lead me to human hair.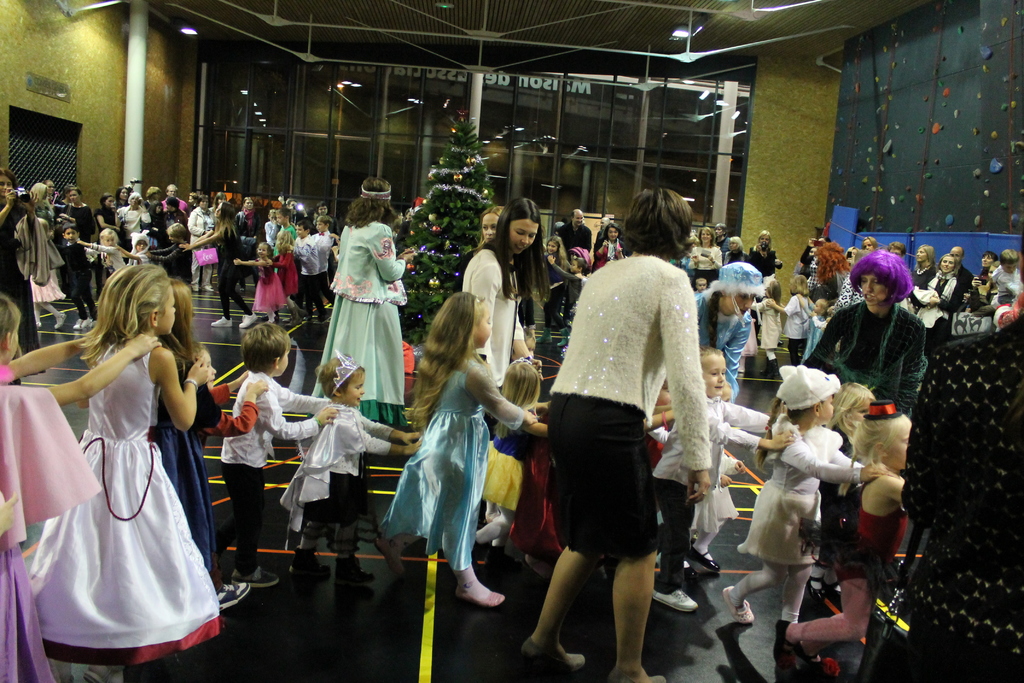
Lead to (left=101, top=227, right=118, bottom=243).
